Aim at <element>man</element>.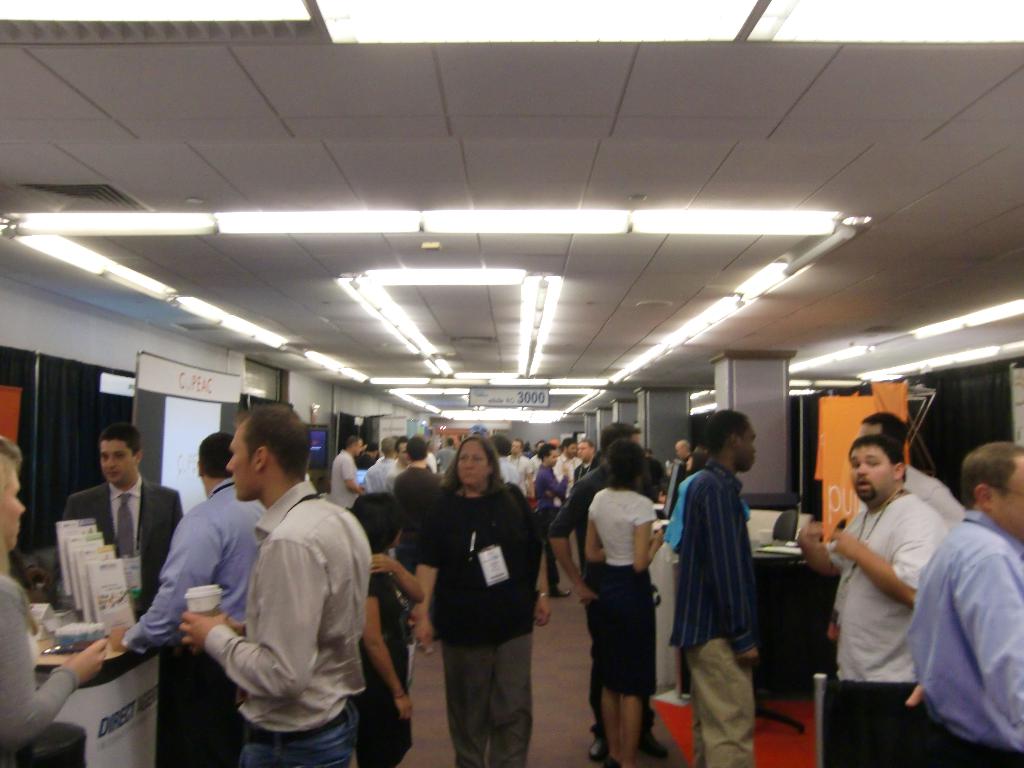
Aimed at select_region(506, 442, 532, 486).
